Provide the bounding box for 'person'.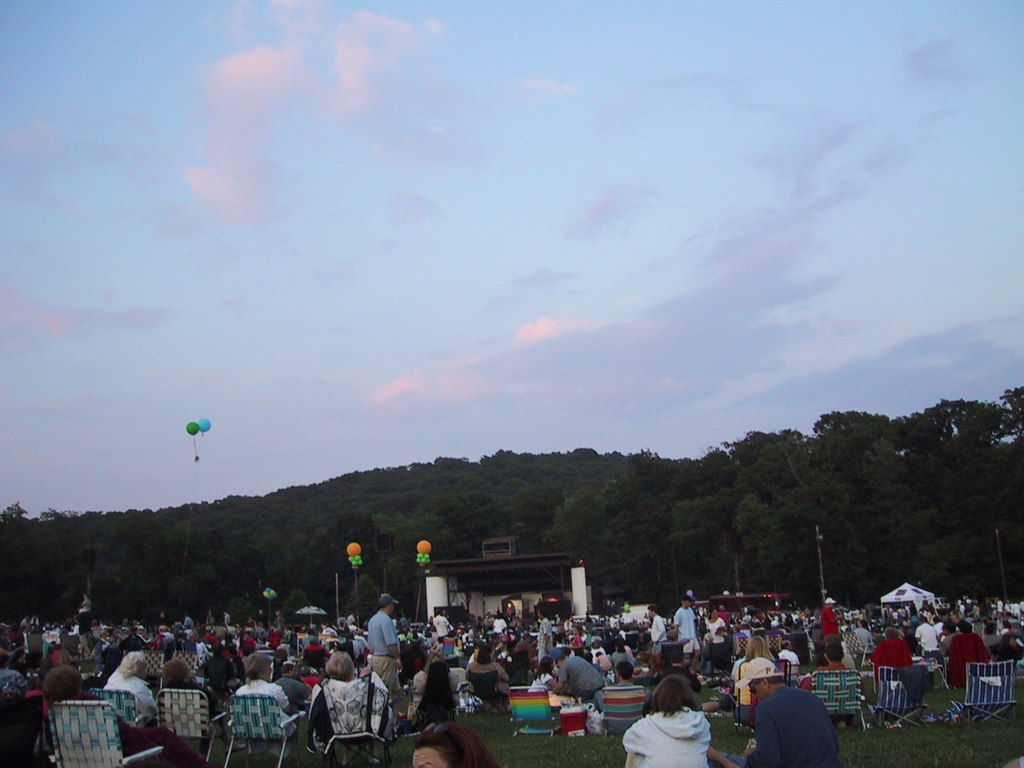
[left=491, top=614, right=508, bottom=635].
